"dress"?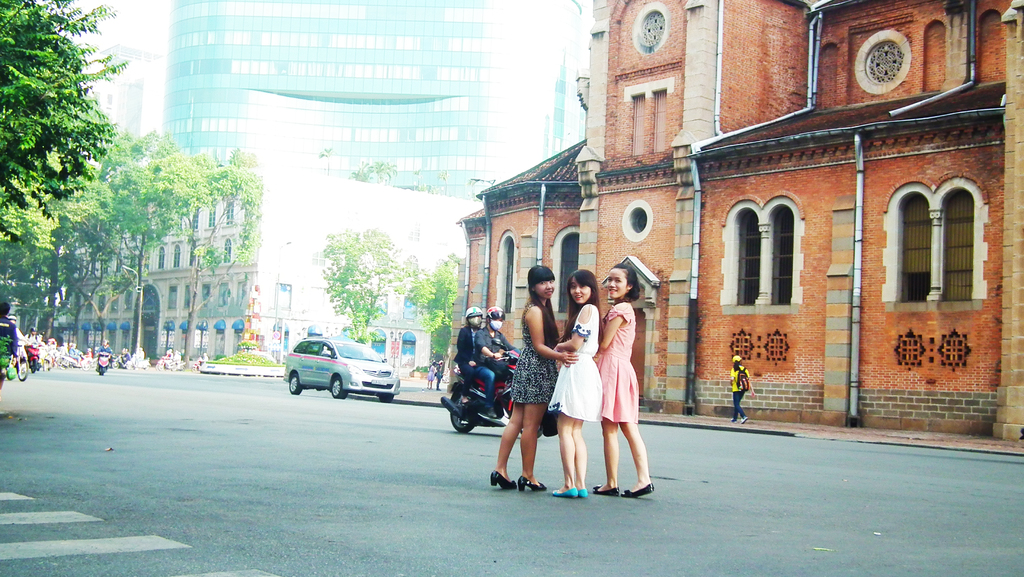
region(547, 303, 600, 421)
